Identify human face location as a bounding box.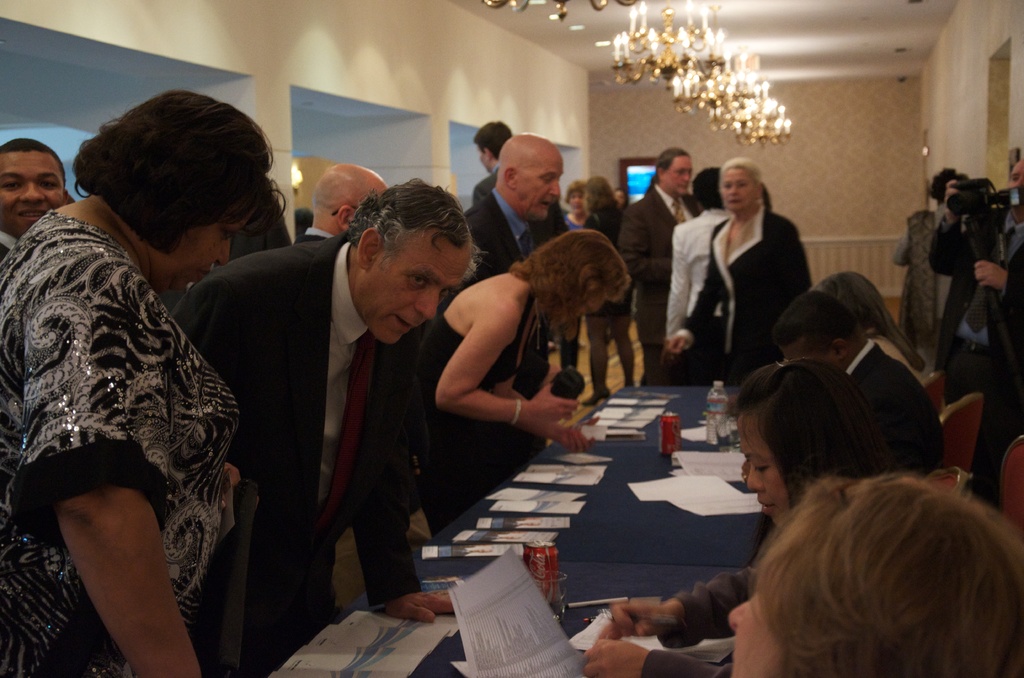
(left=740, top=424, right=782, bottom=525).
